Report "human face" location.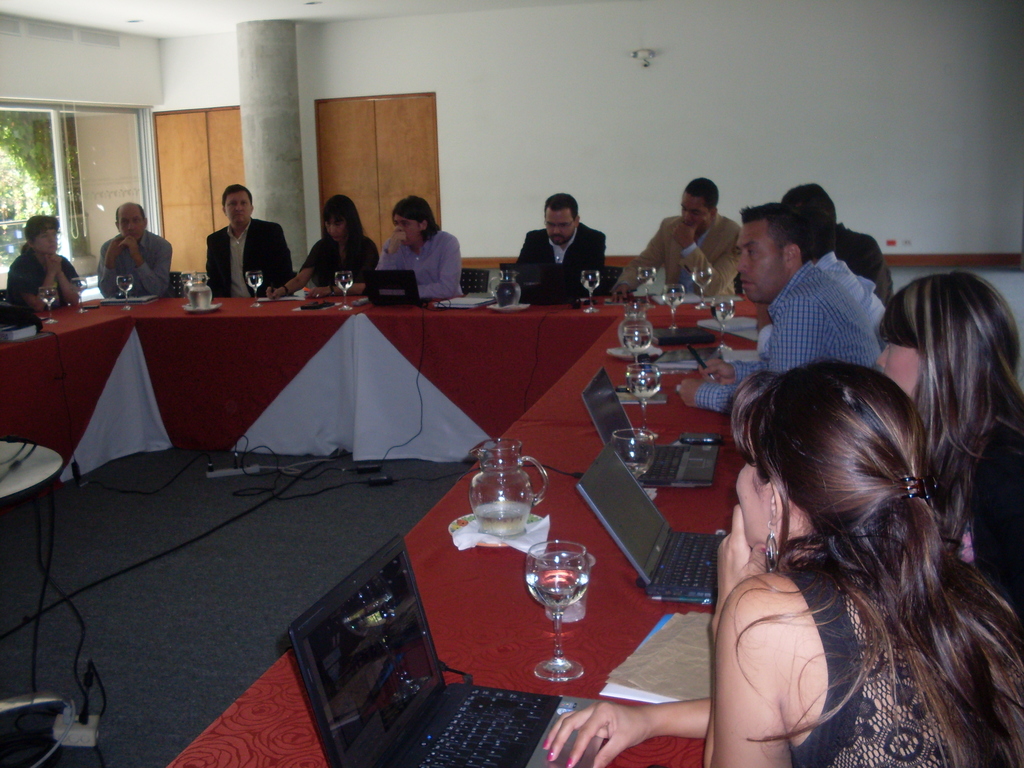
Report: pyautogui.locateOnScreen(735, 221, 783, 302).
